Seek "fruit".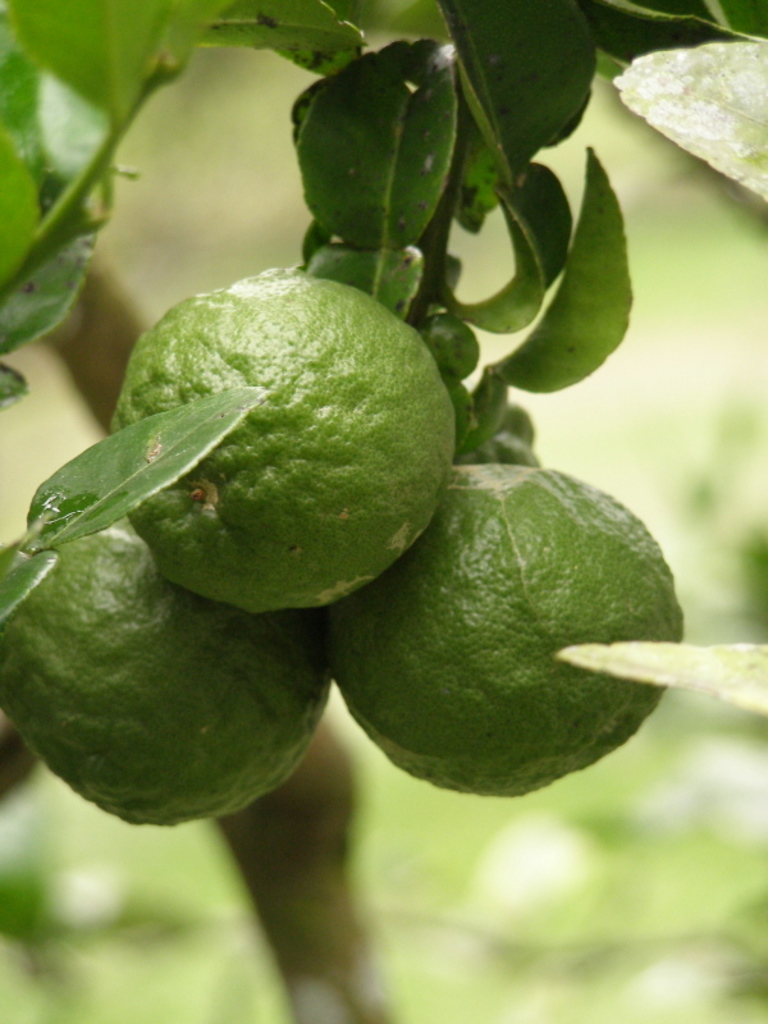
110,265,457,614.
